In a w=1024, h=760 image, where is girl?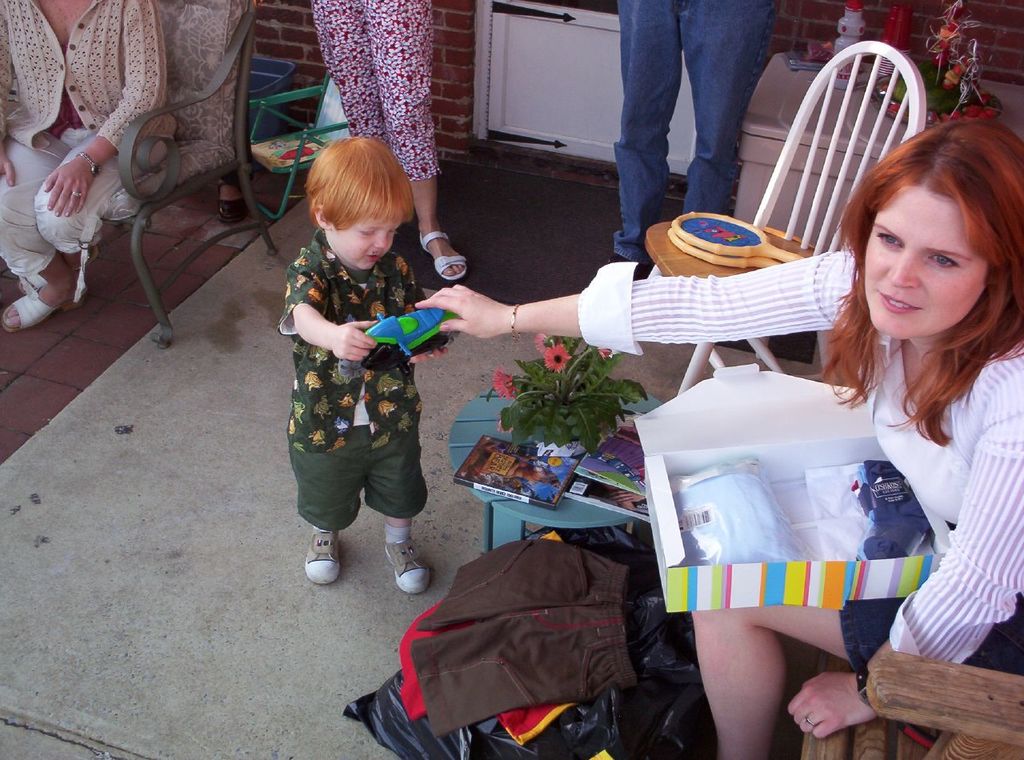
bbox=[417, 112, 1023, 759].
